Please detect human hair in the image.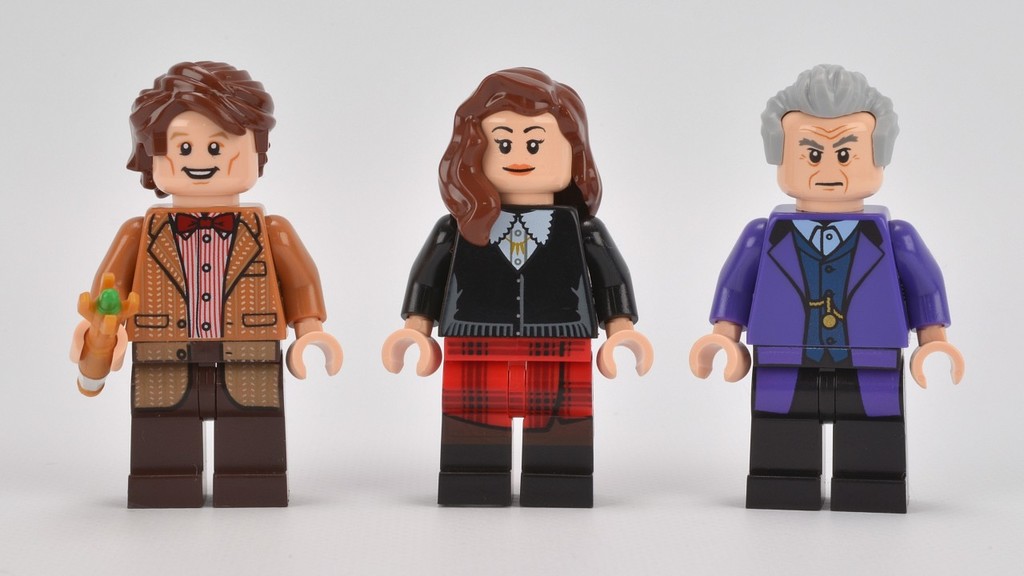
BBox(123, 58, 275, 201).
